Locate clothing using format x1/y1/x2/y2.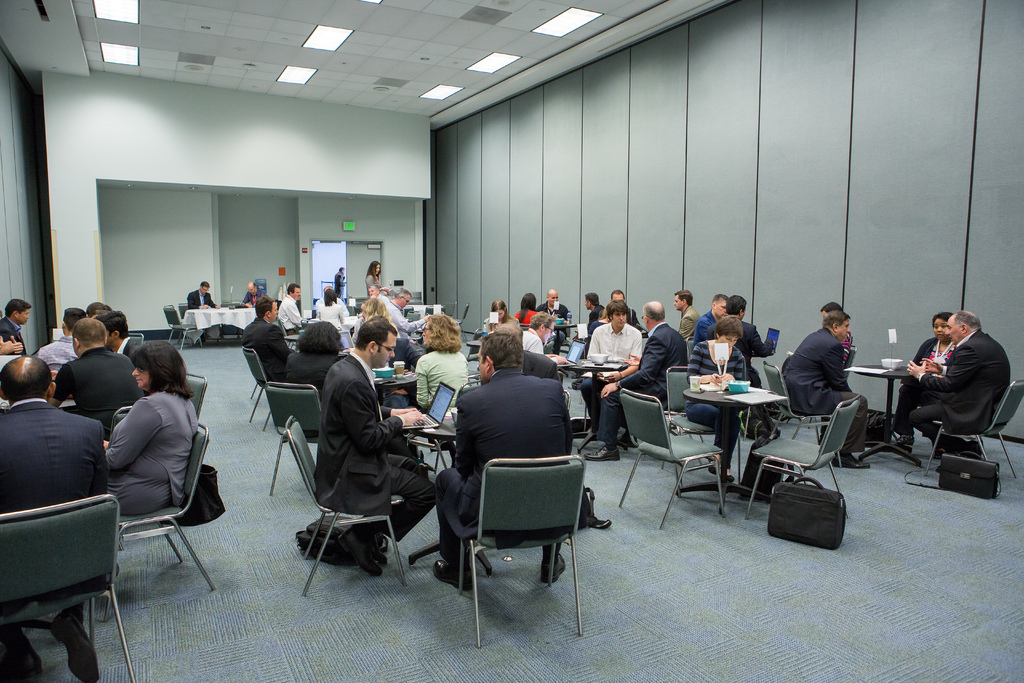
316/294/349/318.
